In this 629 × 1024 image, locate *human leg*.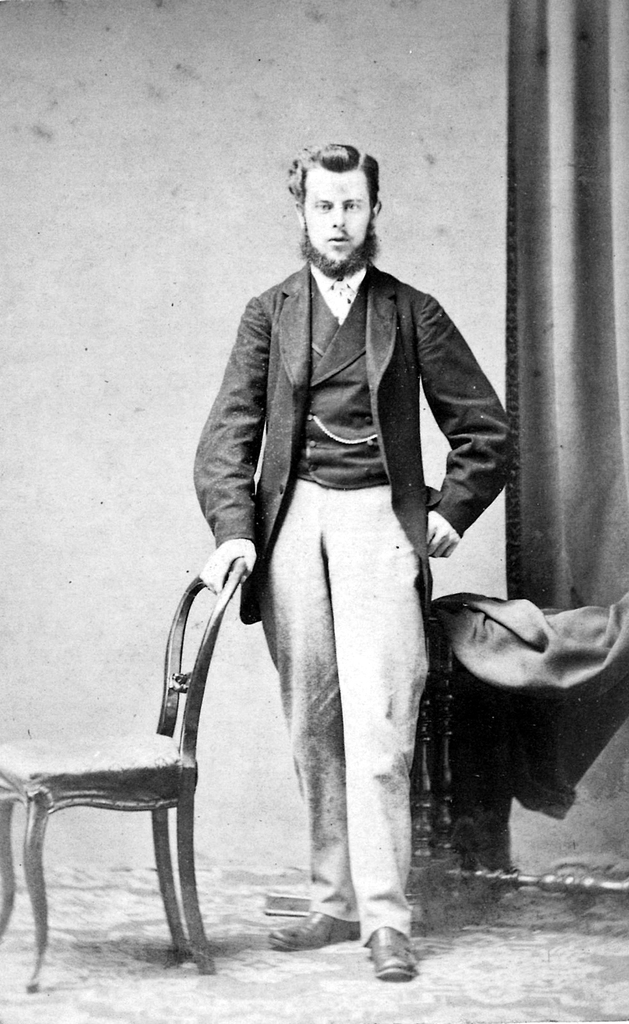
Bounding box: [319,488,431,982].
